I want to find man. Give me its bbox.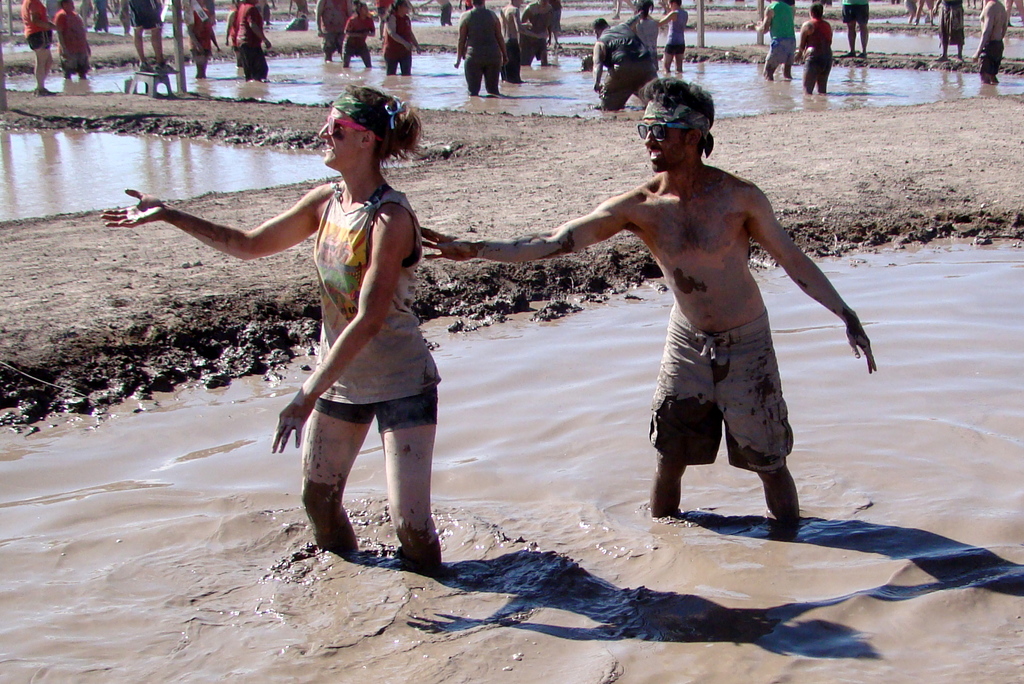
(419,76,875,527).
